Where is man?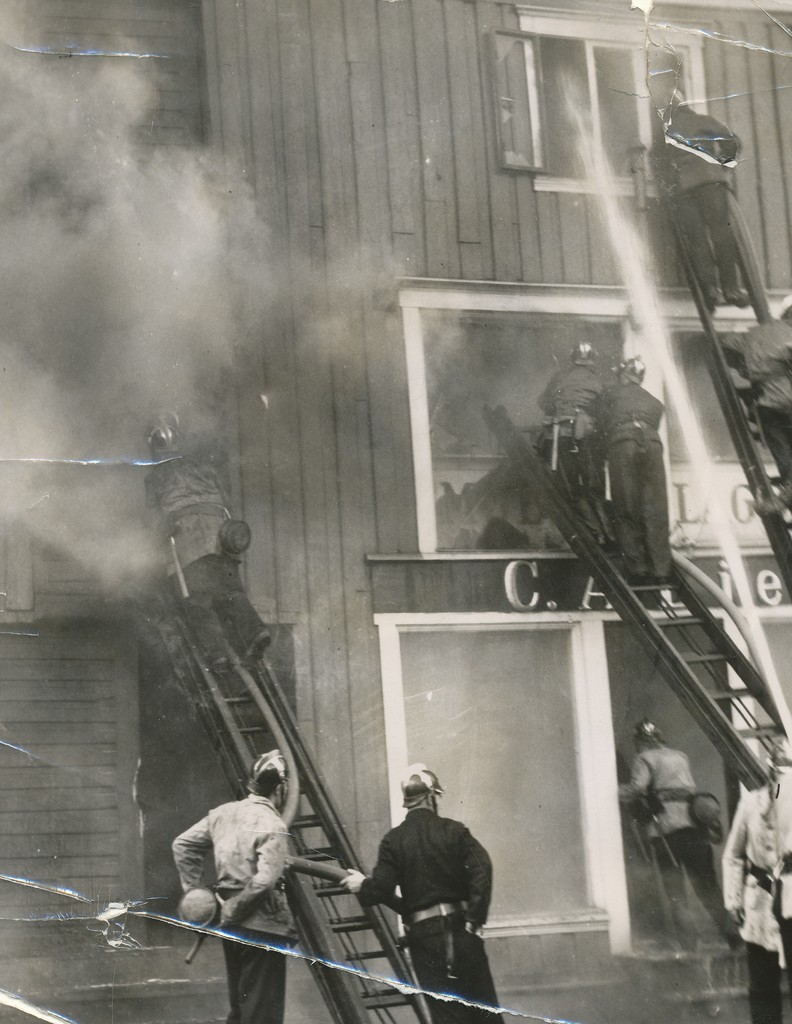
region(593, 357, 676, 581).
